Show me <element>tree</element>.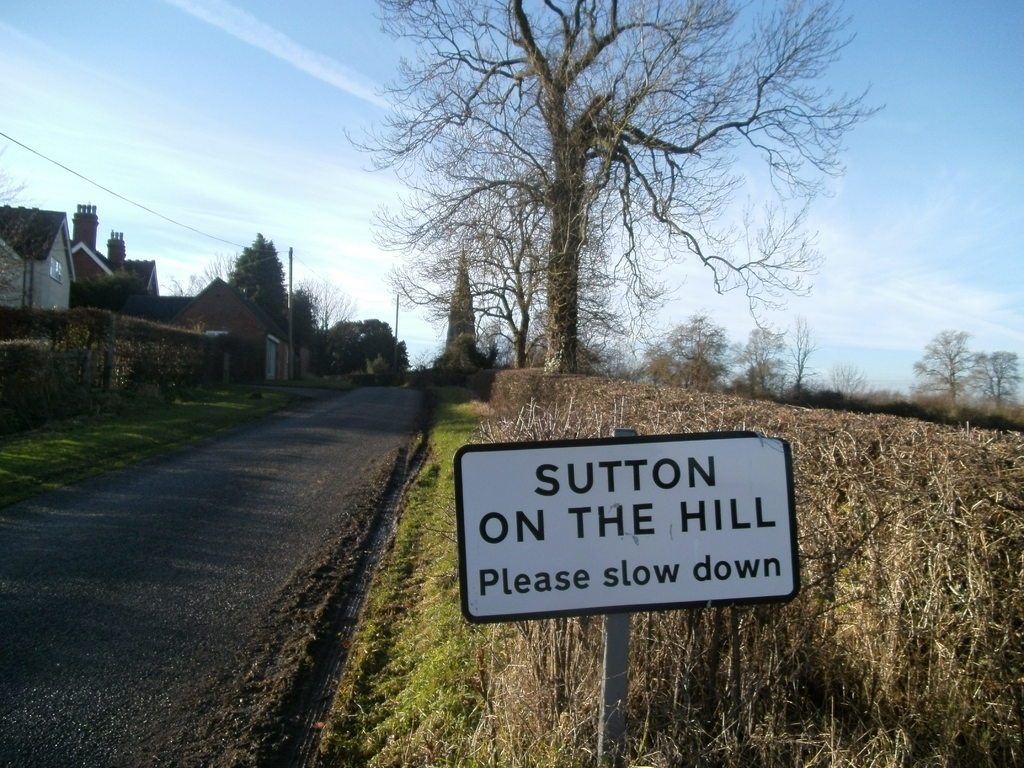
<element>tree</element> is here: box(433, 246, 477, 344).
